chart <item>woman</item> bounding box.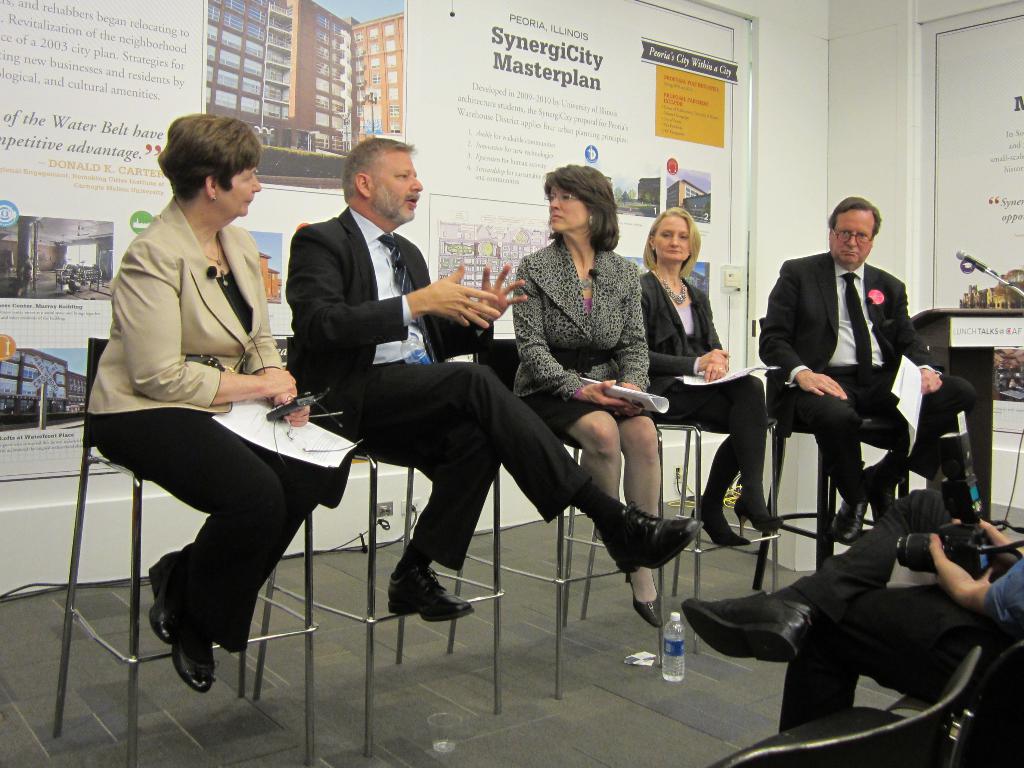
Charted: box(84, 117, 340, 691).
